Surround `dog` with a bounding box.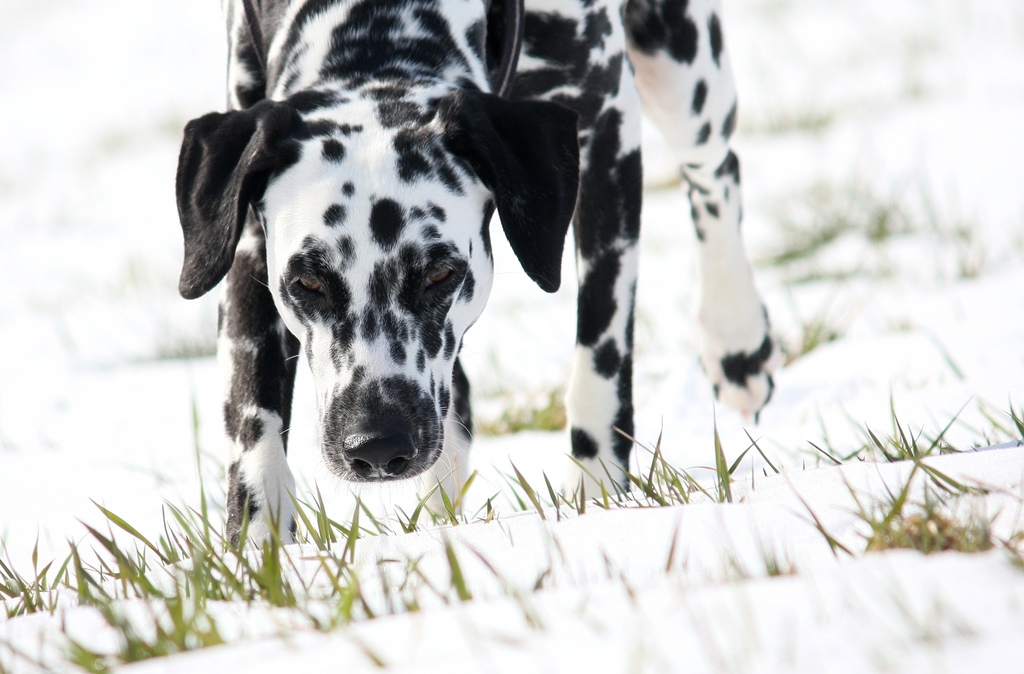
box=[172, 0, 779, 554].
